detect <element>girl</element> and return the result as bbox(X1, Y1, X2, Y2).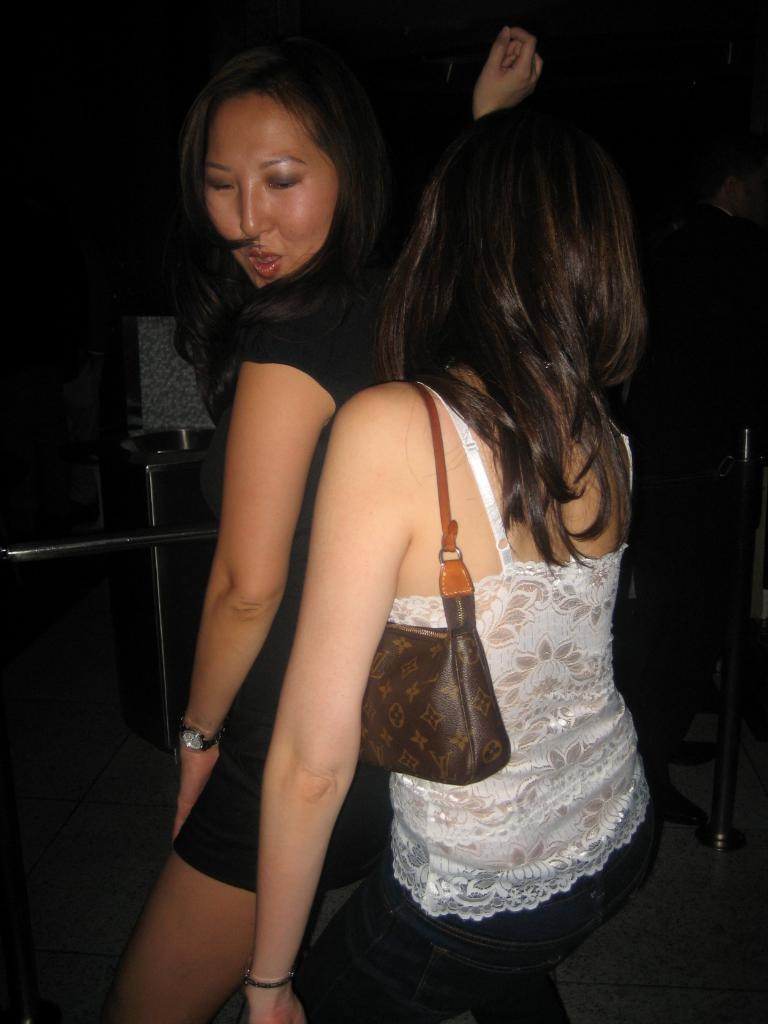
bbox(107, 49, 387, 1023).
